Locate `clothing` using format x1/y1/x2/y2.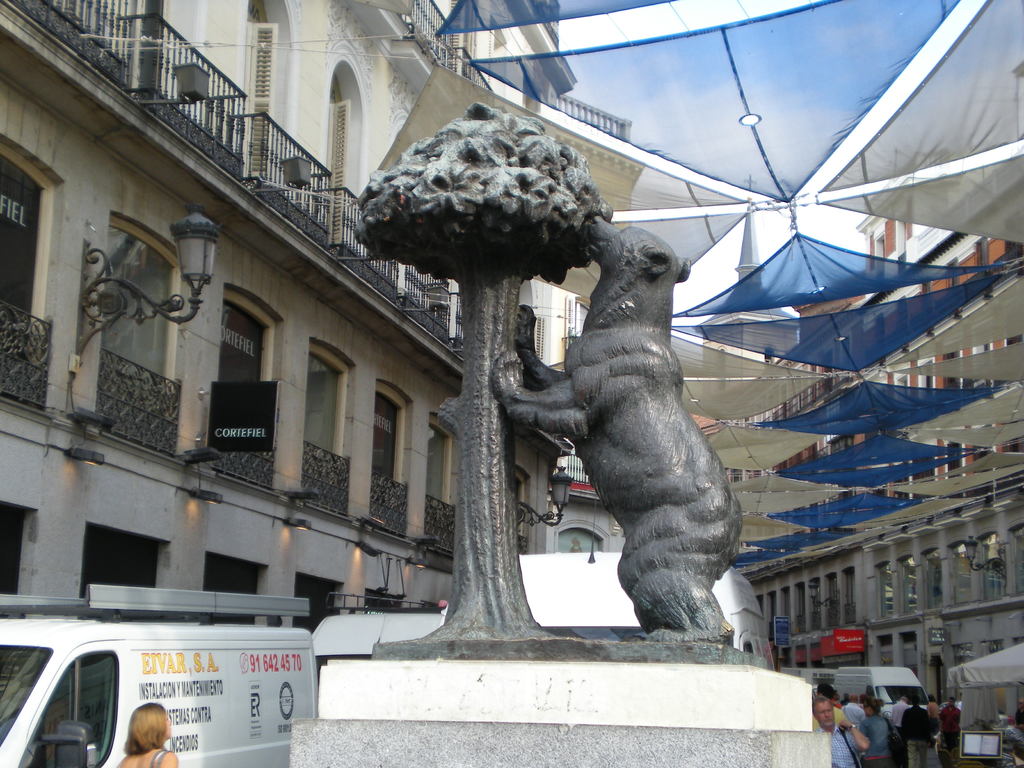
889/698/909/743.
